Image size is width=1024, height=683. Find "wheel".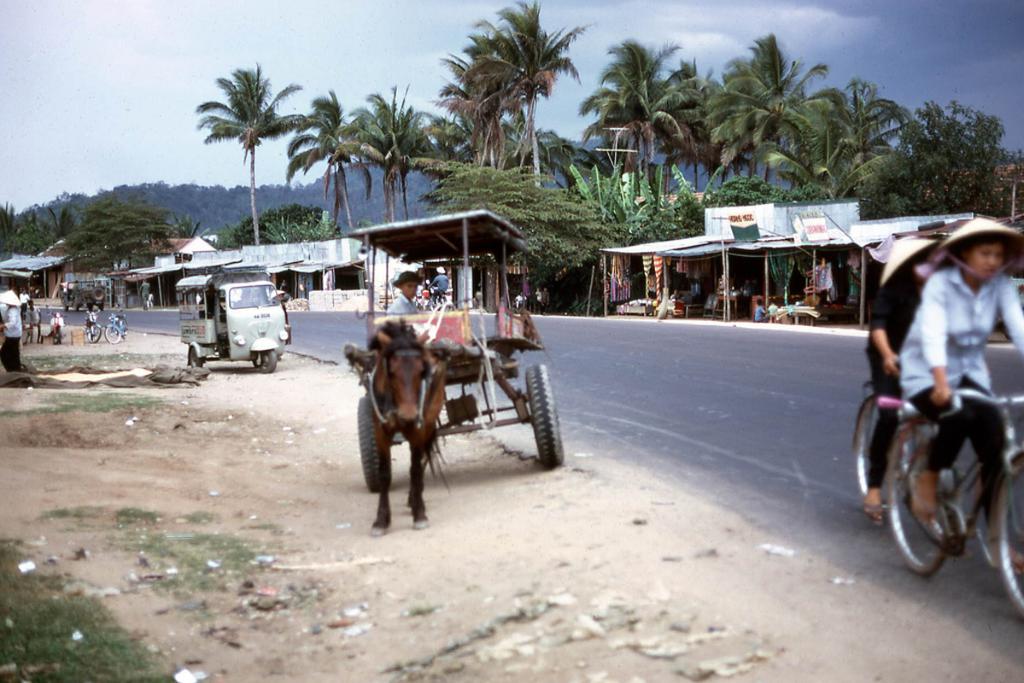
[left=356, top=394, right=393, bottom=496].
